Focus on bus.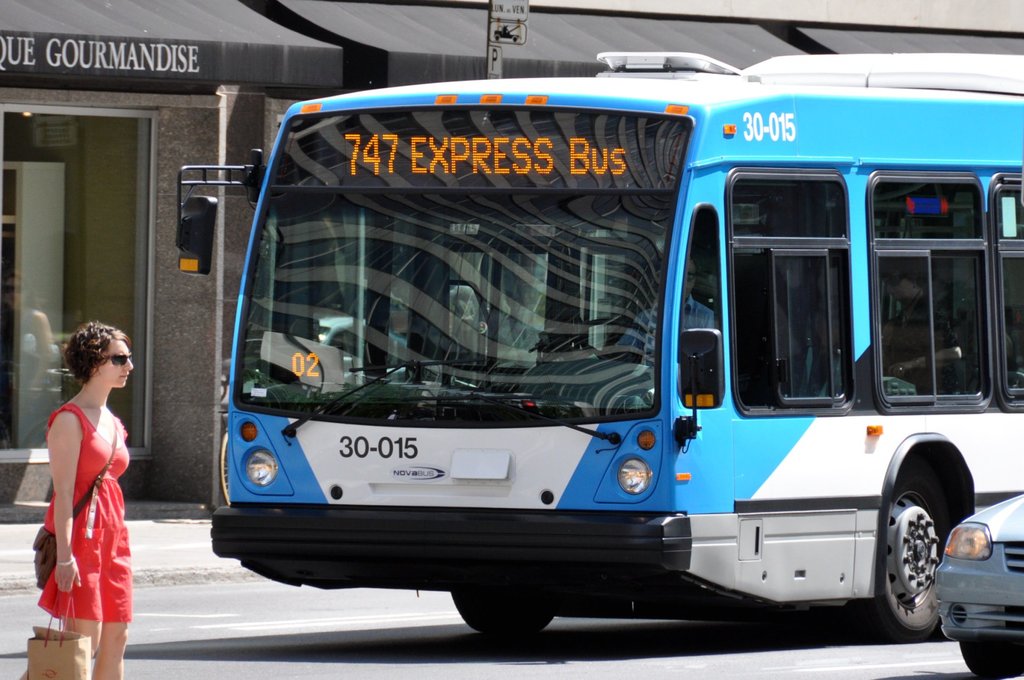
Focused at <bbox>173, 53, 1023, 639</bbox>.
